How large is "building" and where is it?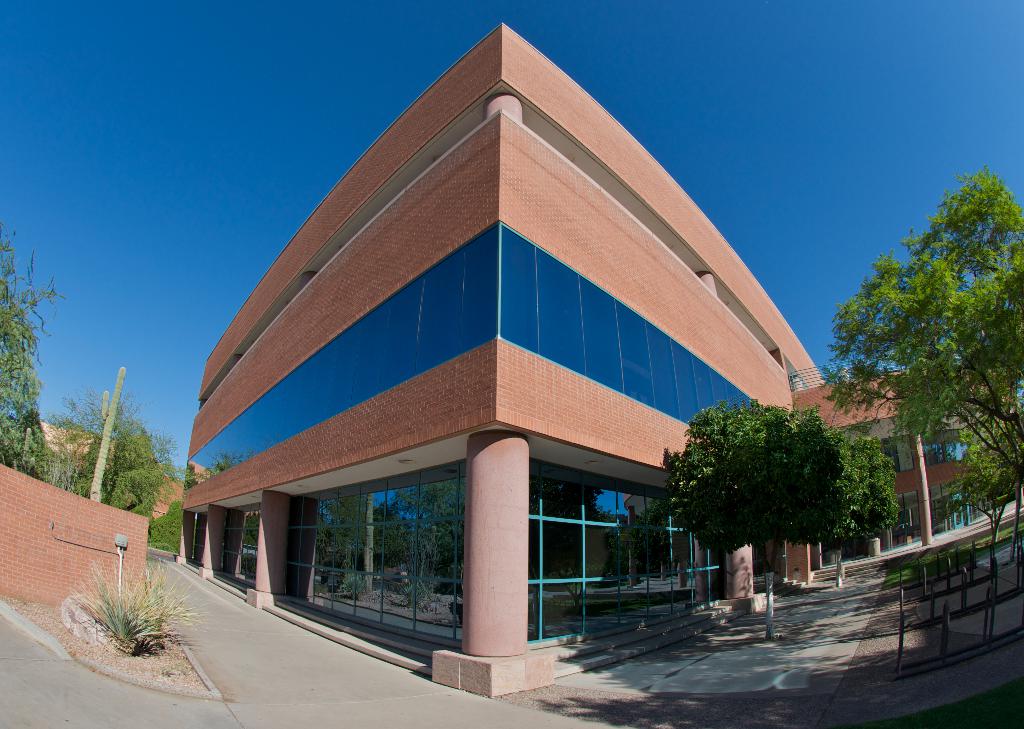
Bounding box: region(173, 17, 1018, 710).
